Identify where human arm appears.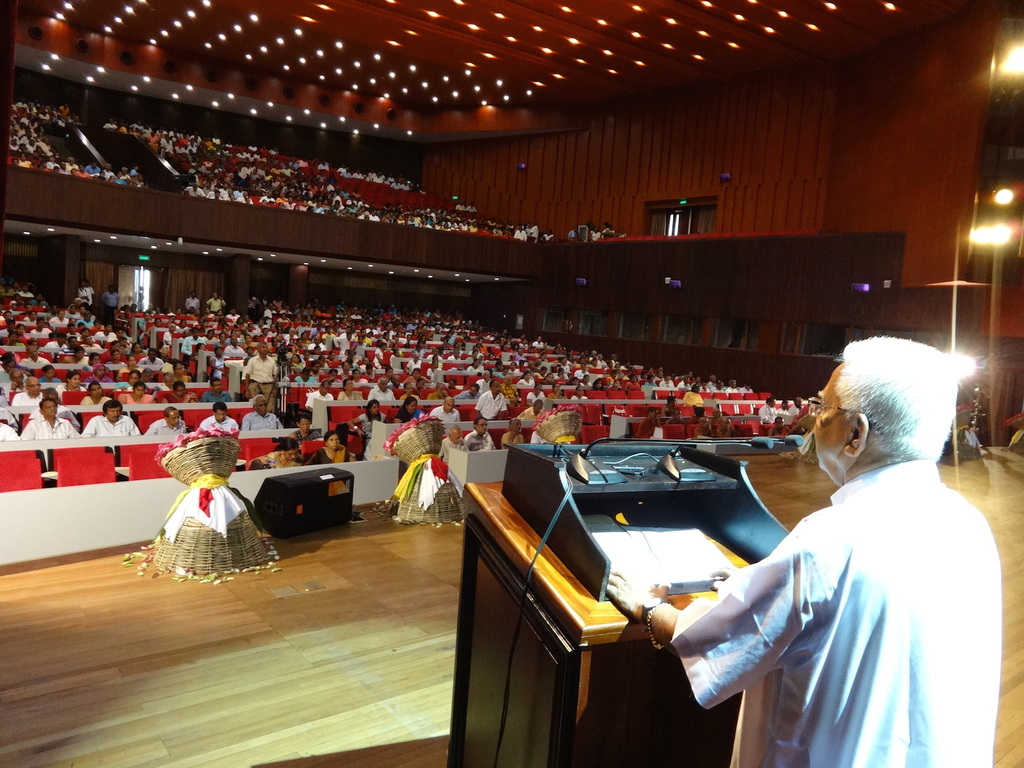
Appears at left=359, top=390, right=364, bottom=400.
